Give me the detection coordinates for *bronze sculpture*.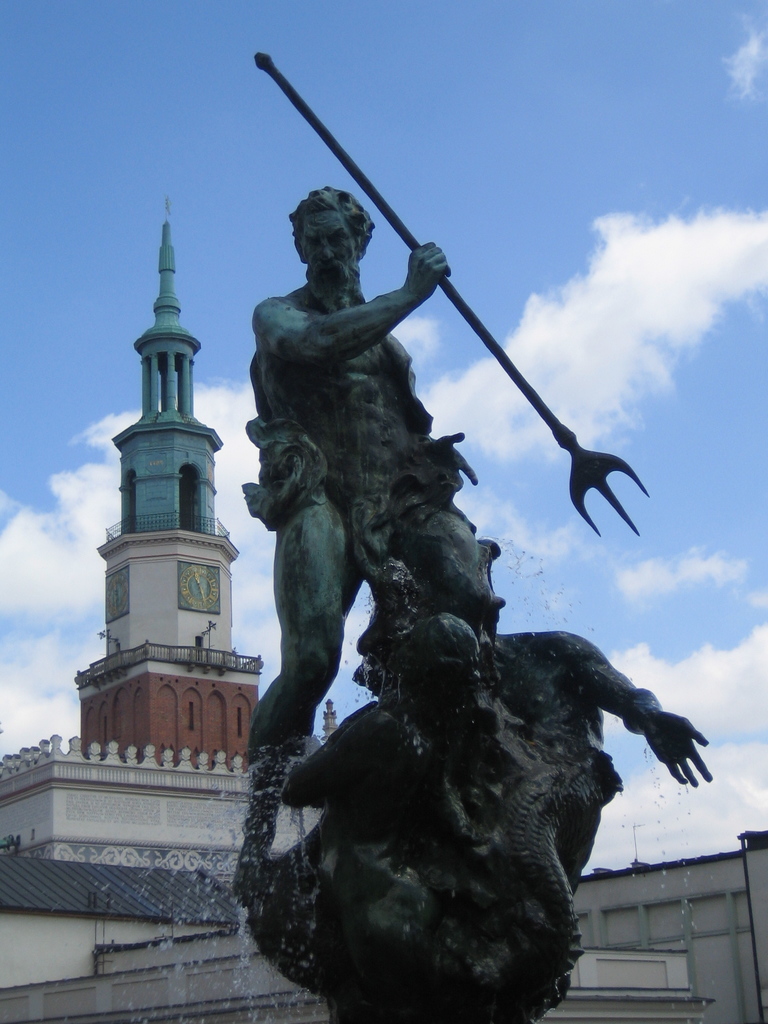
region(212, 135, 691, 984).
